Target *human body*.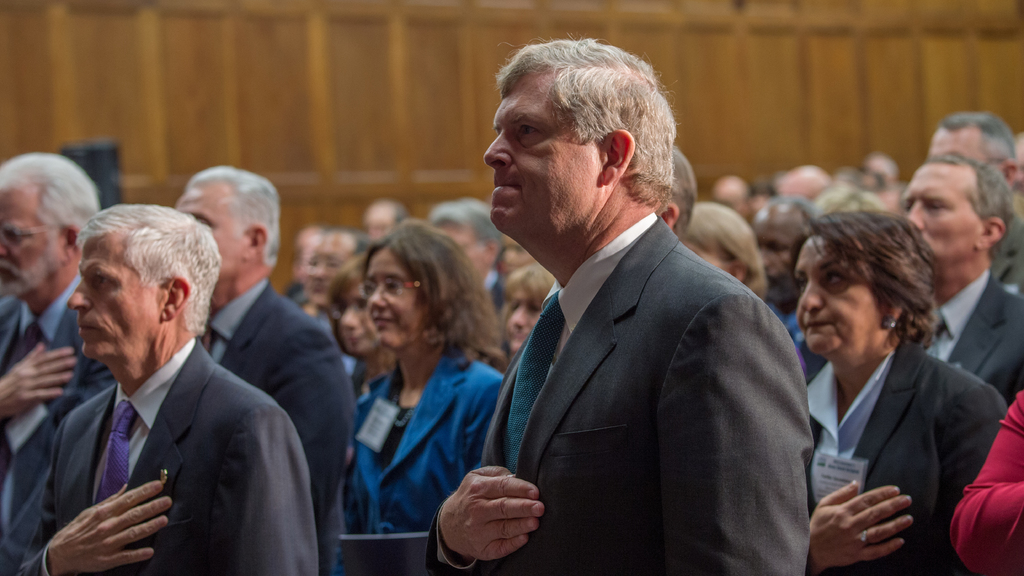
Target region: (711,168,771,218).
